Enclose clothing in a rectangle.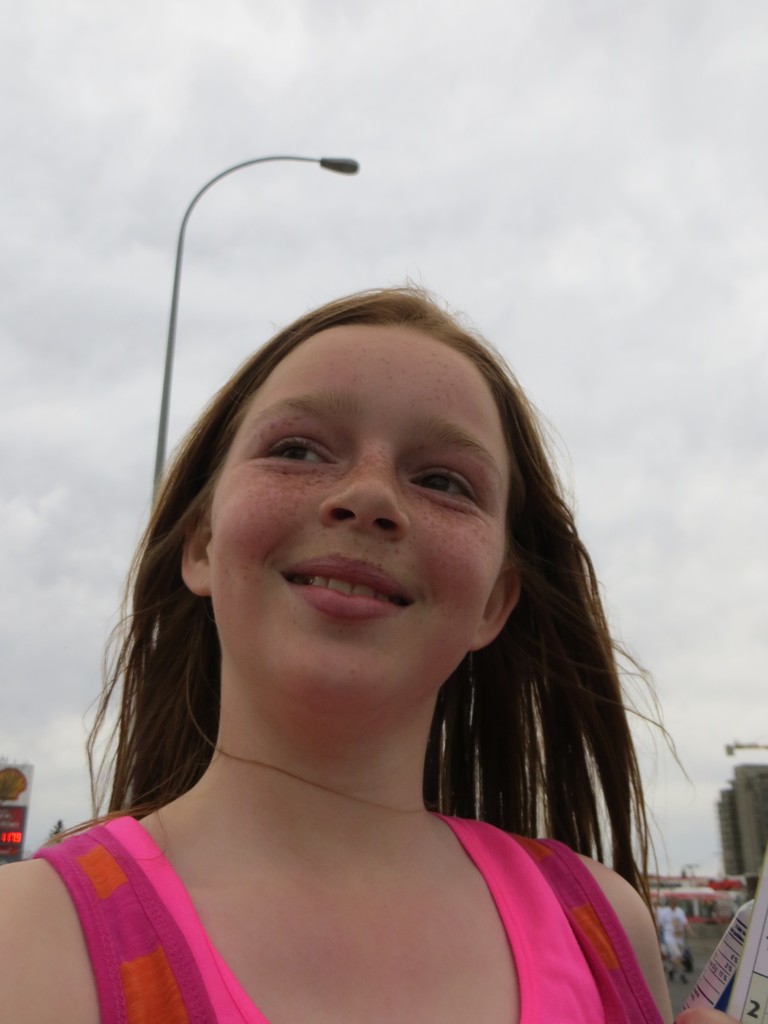
bbox=[33, 685, 655, 1012].
